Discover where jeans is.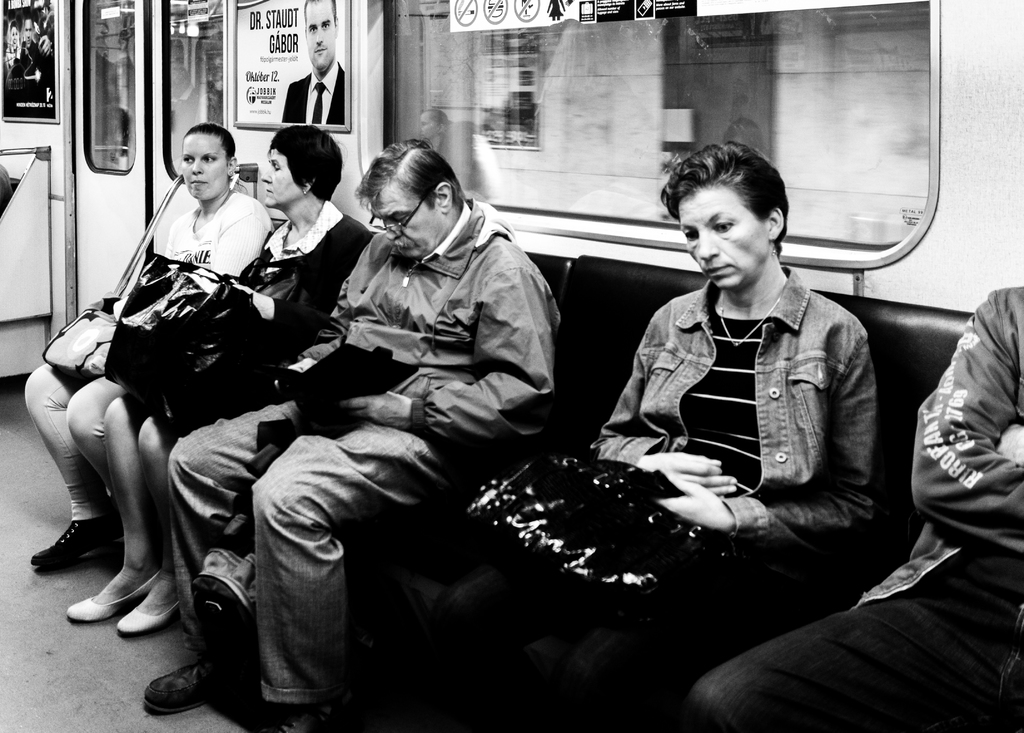
Discovered at region(168, 403, 484, 696).
